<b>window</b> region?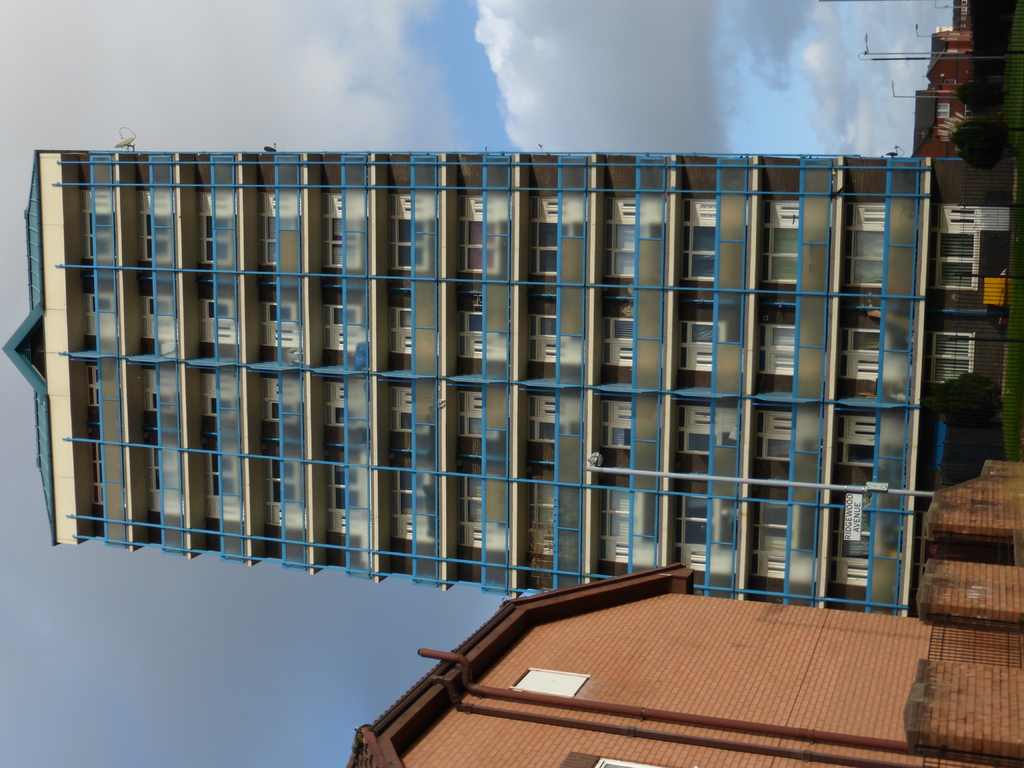
l=758, t=504, r=804, b=553
